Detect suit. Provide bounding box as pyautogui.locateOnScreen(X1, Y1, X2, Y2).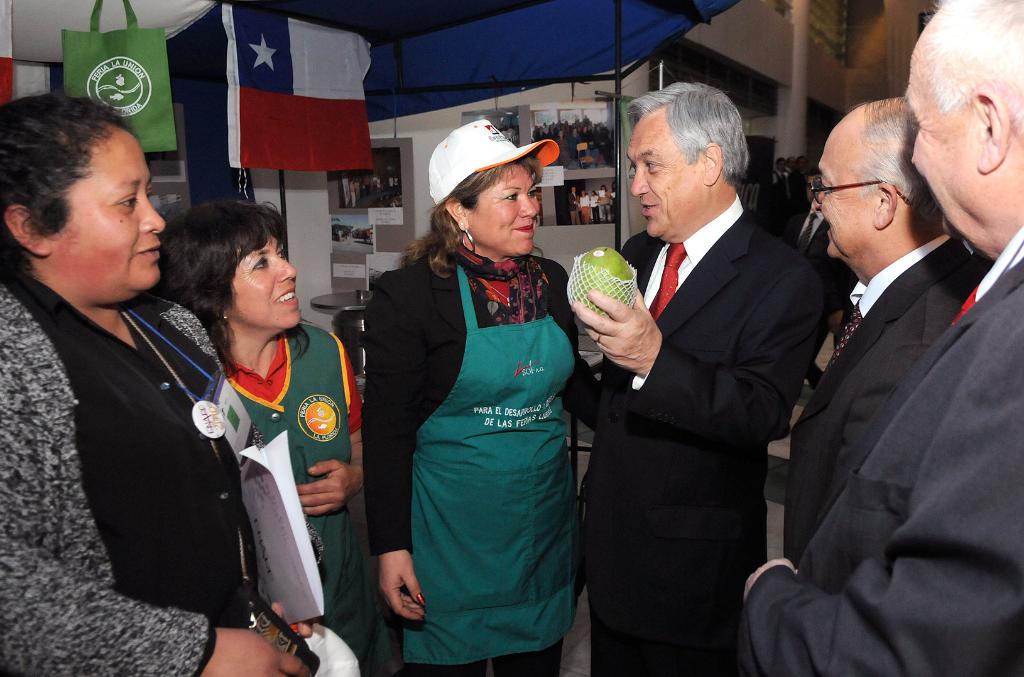
pyautogui.locateOnScreen(0, 295, 273, 676).
